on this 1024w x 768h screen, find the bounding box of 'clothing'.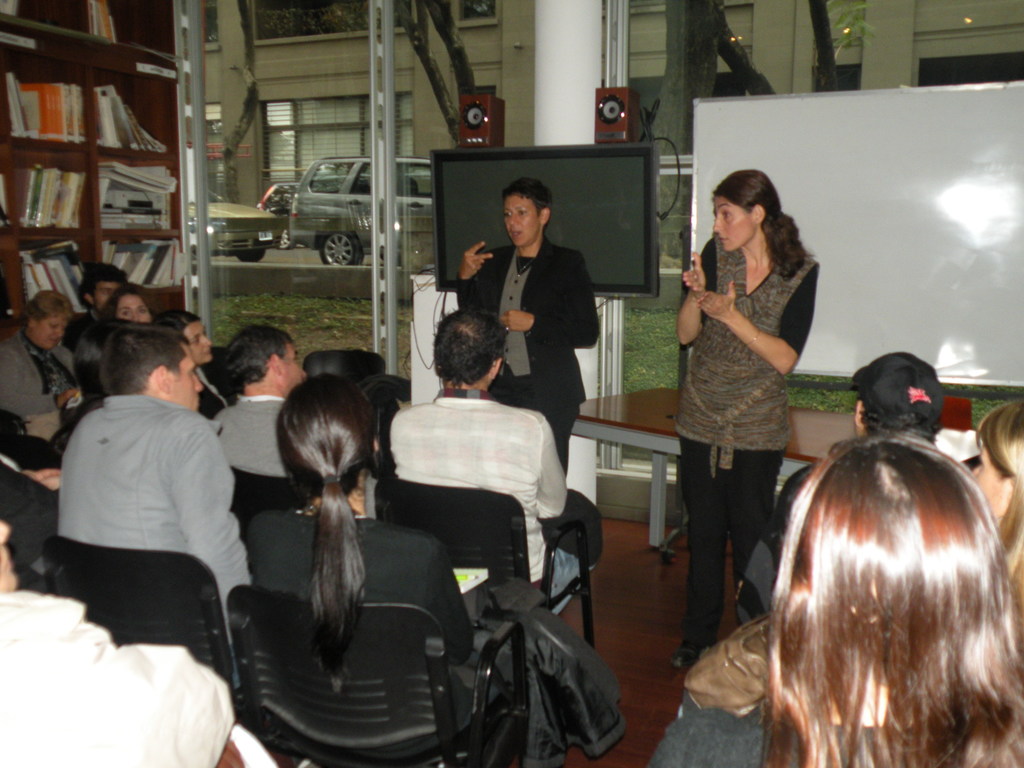
Bounding box: Rect(0, 579, 238, 767).
